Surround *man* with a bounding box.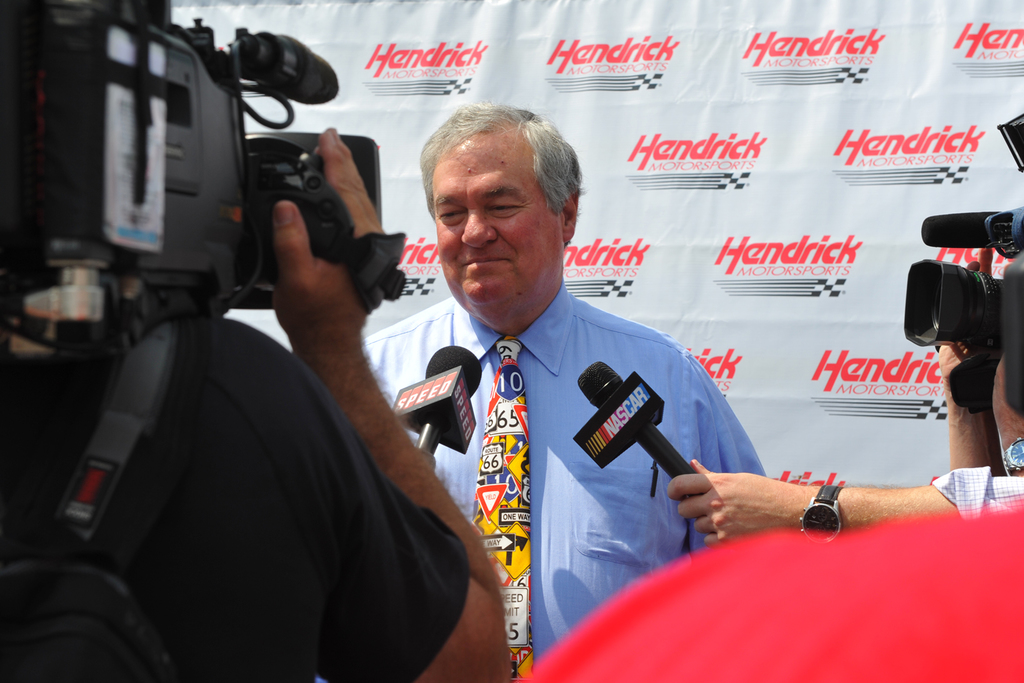
box(355, 100, 771, 682).
